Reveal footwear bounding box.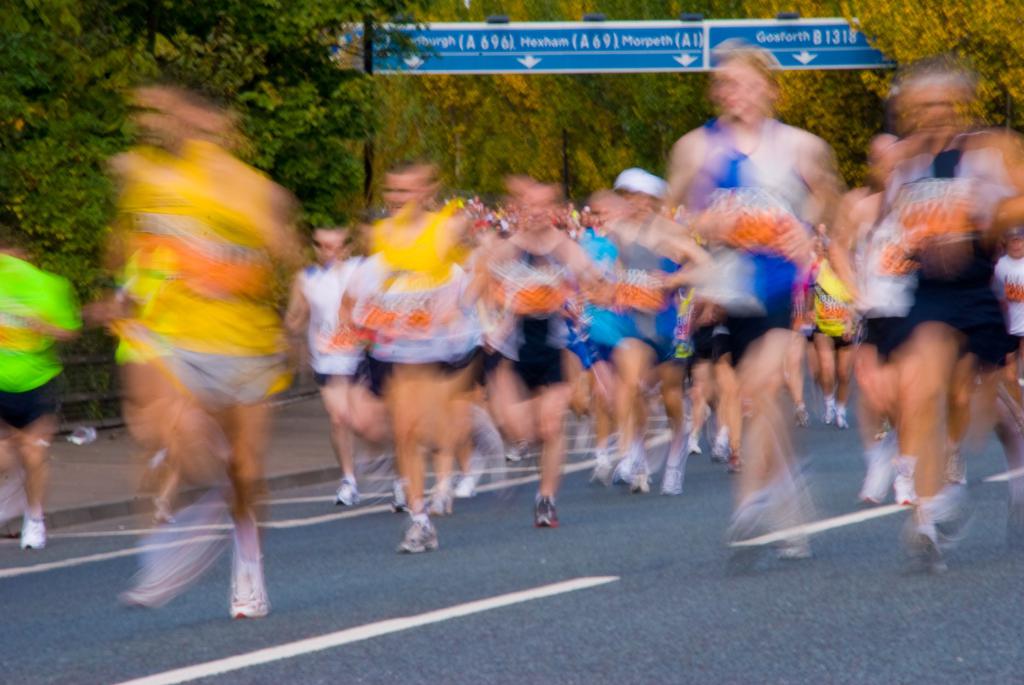
Revealed: 328, 479, 357, 501.
